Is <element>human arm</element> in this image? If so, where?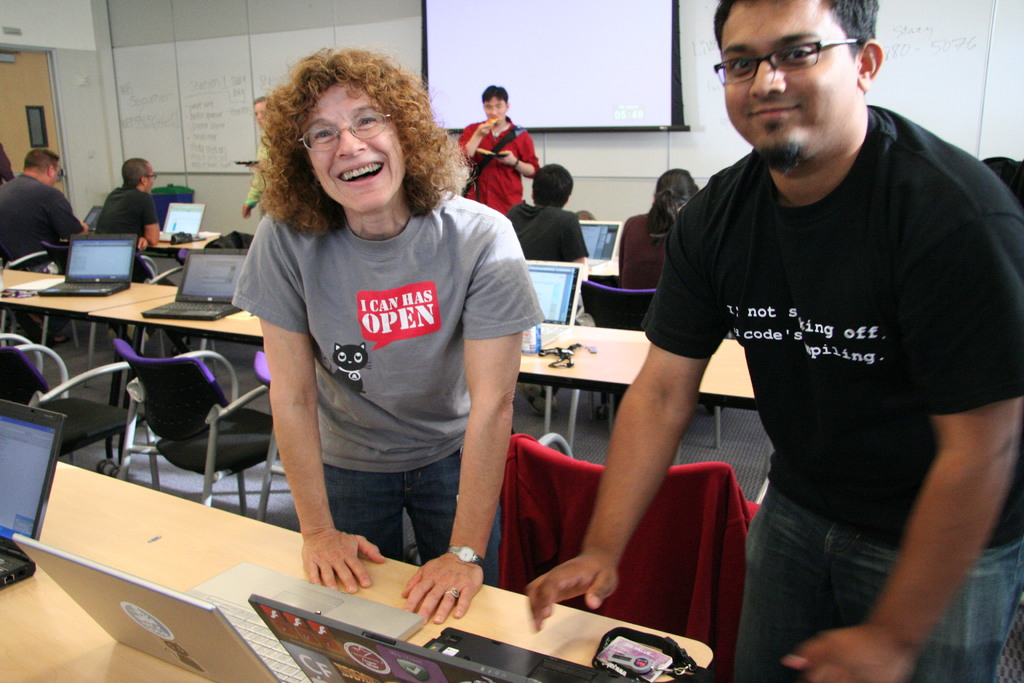
Yes, at <box>486,125,546,180</box>.
